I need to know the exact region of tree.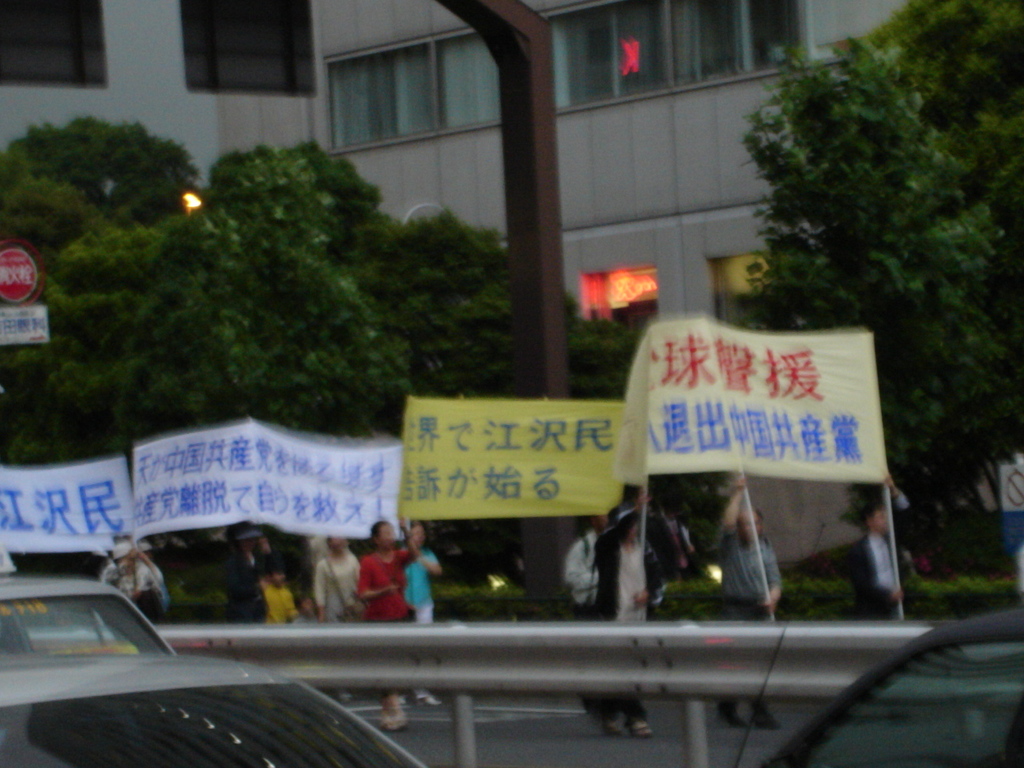
Region: (730,0,1023,578).
